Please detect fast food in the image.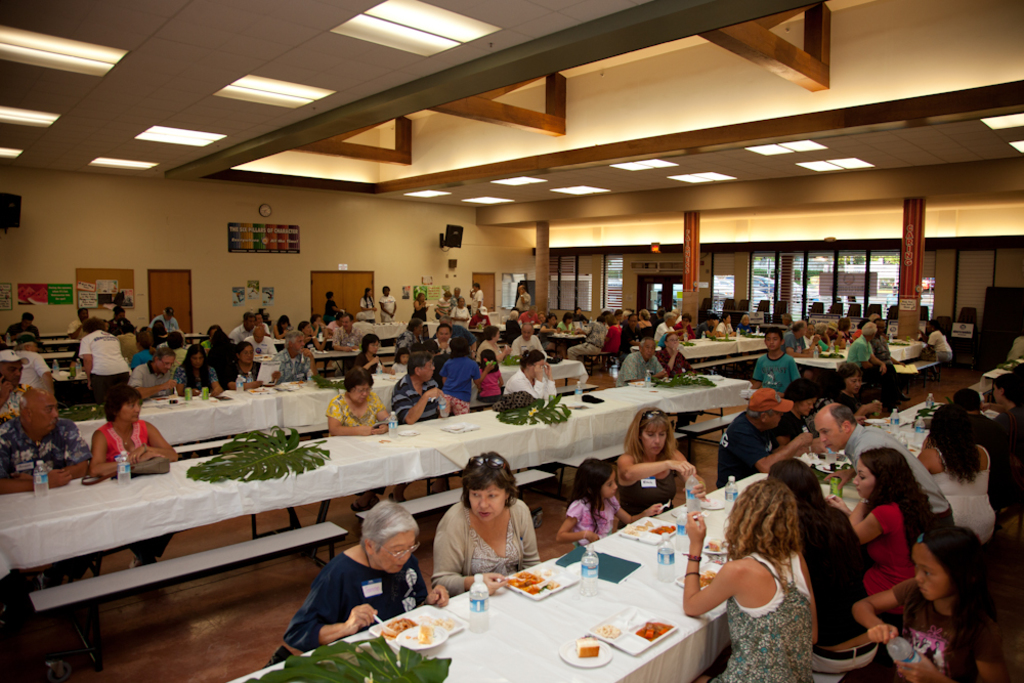
{"x1": 371, "y1": 607, "x2": 457, "y2": 655}.
